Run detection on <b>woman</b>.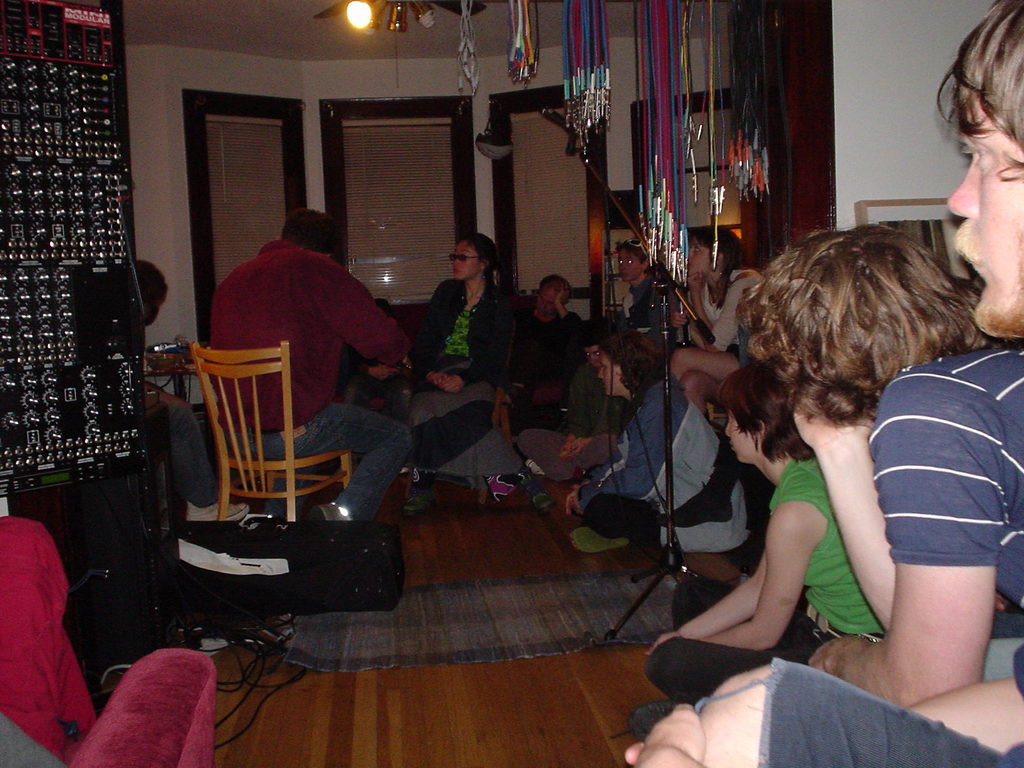
Result: x1=673, y1=221, x2=764, y2=415.
